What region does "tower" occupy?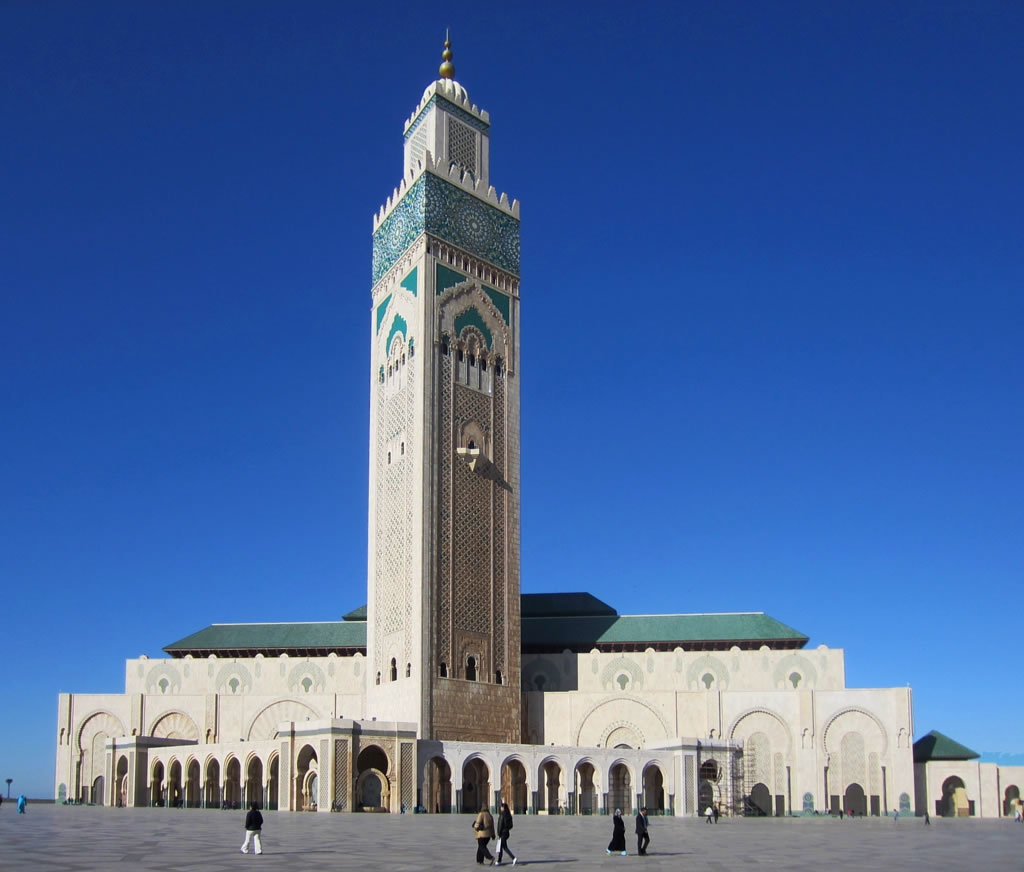
{"x1": 365, "y1": 21, "x2": 524, "y2": 817}.
